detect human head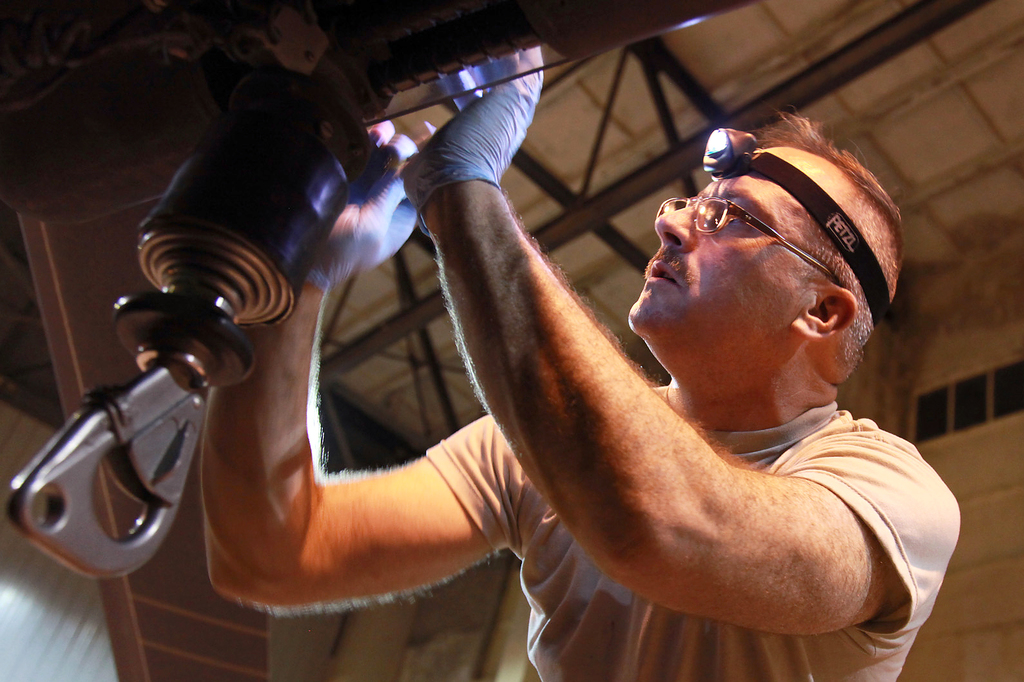
{"left": 620, "top": 115, "right": 907, "bottom": 417}
